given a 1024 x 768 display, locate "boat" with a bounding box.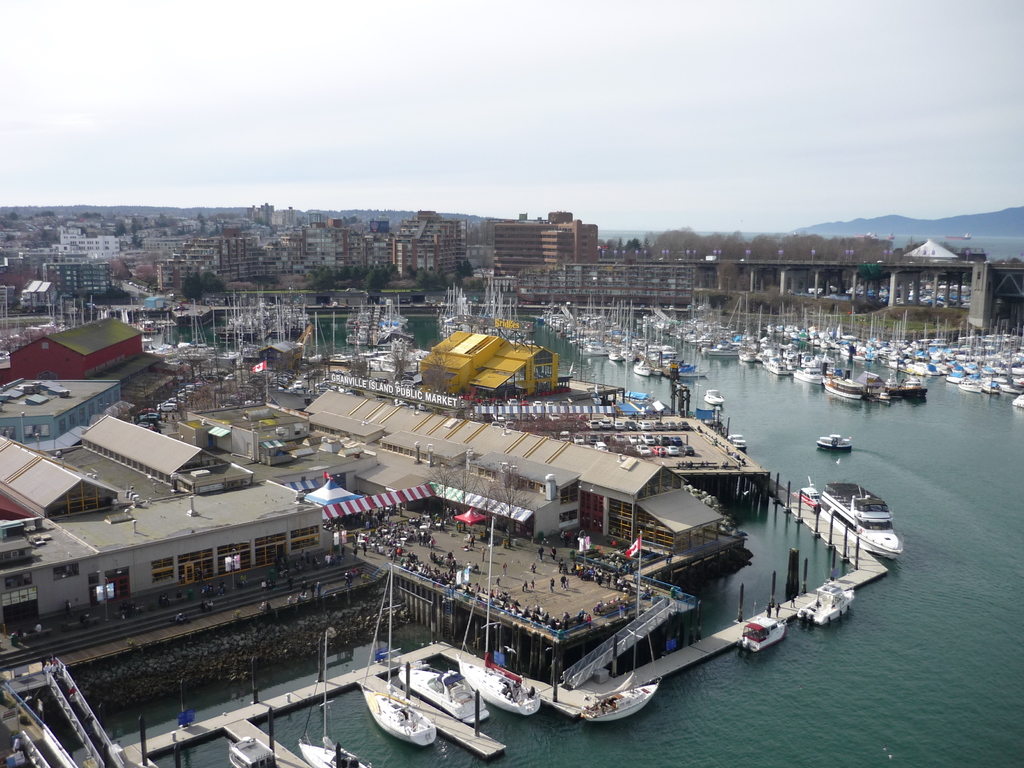
Located: [359,561,438,749].
